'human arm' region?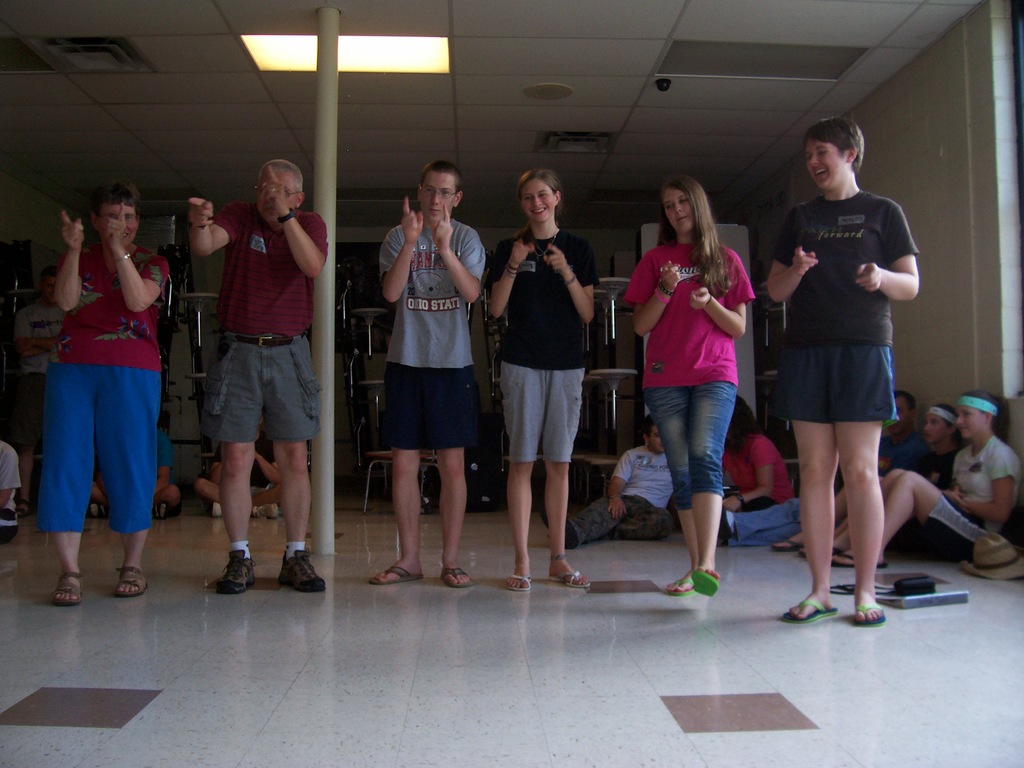
l=102, t=196, r=170, b=318
